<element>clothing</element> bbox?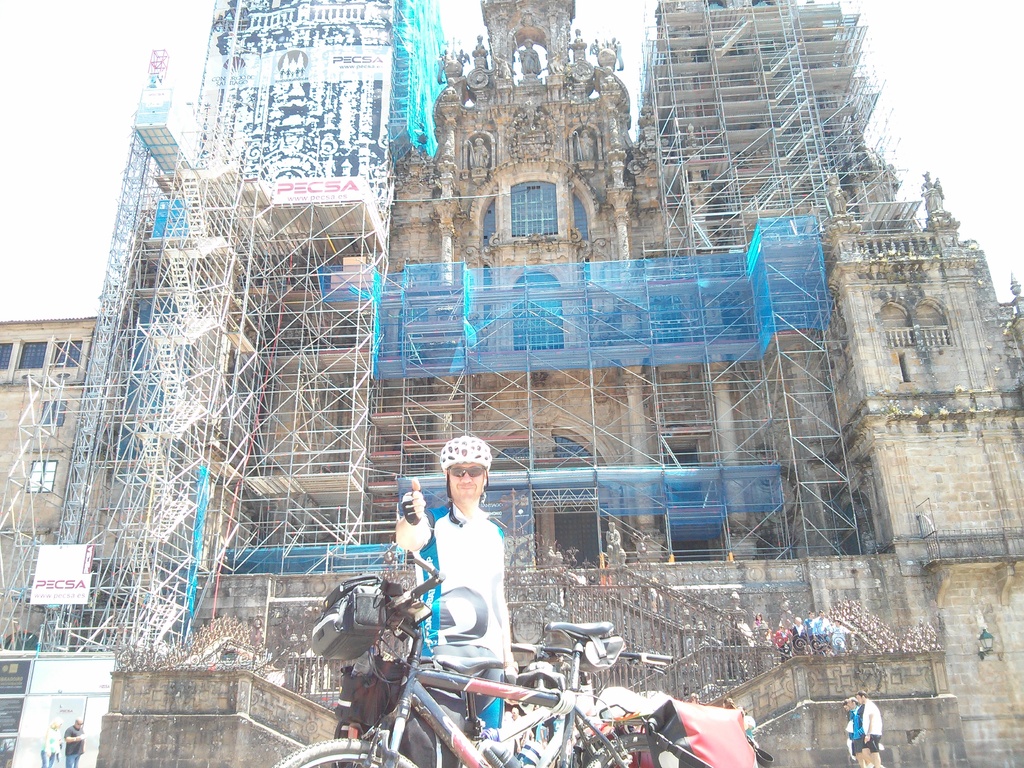
locate(842, 708, 868, 756)
